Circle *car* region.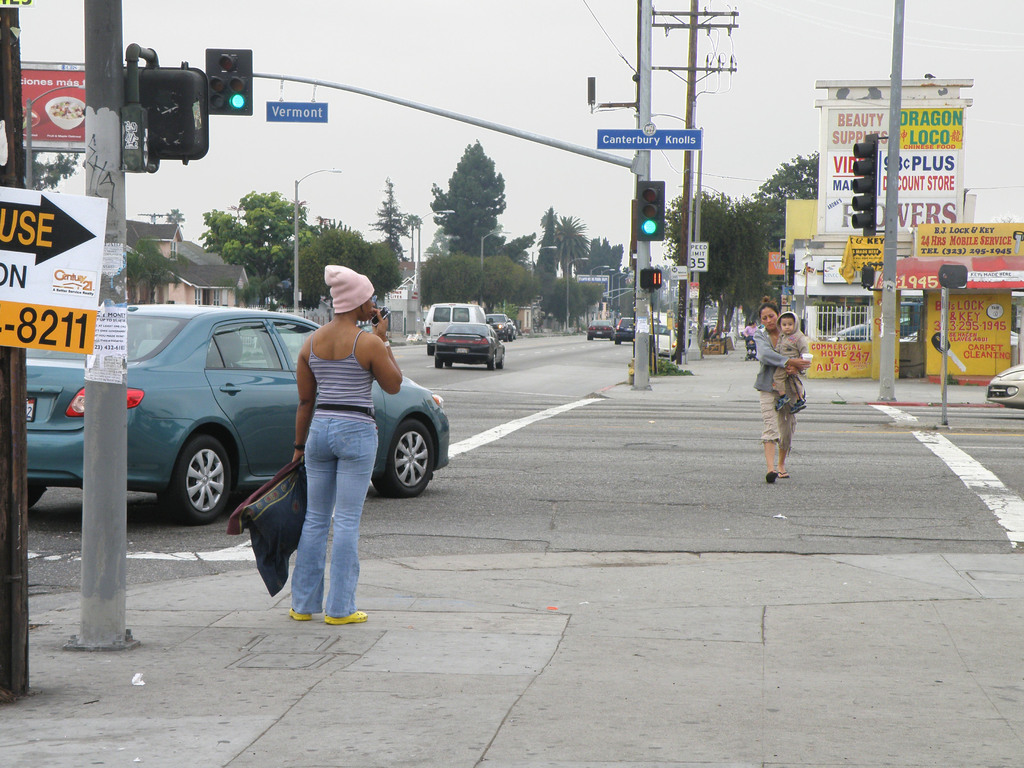
Region: pyautogui.locateOnScreen(613, 317, 643, 346).
